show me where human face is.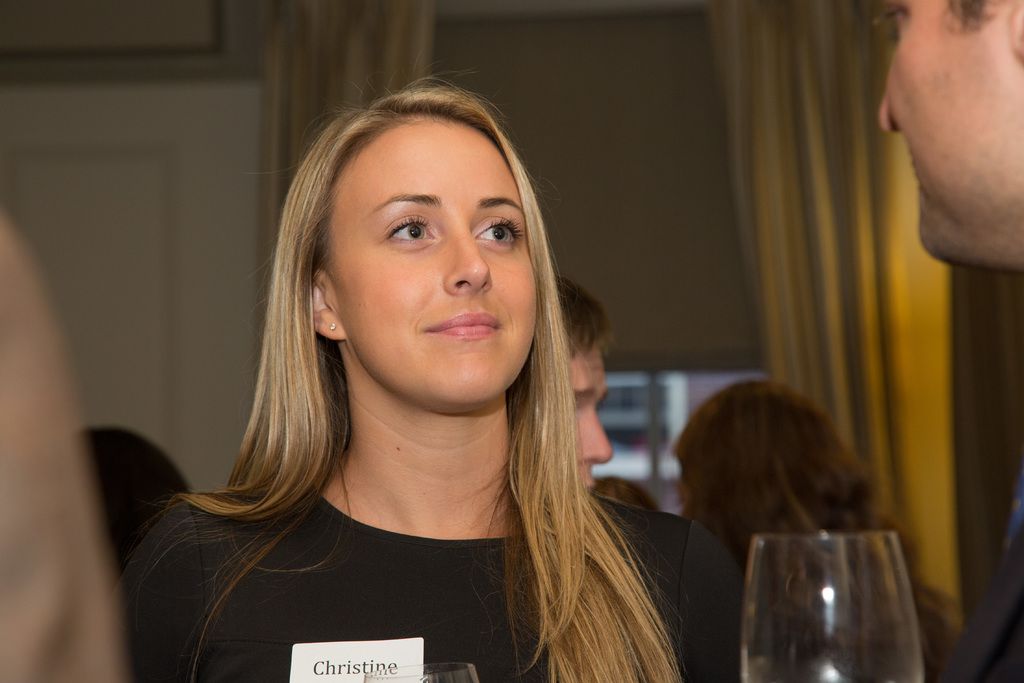
human face is at pyautogui.locateOnScreen(570, 342, 614, 489).
